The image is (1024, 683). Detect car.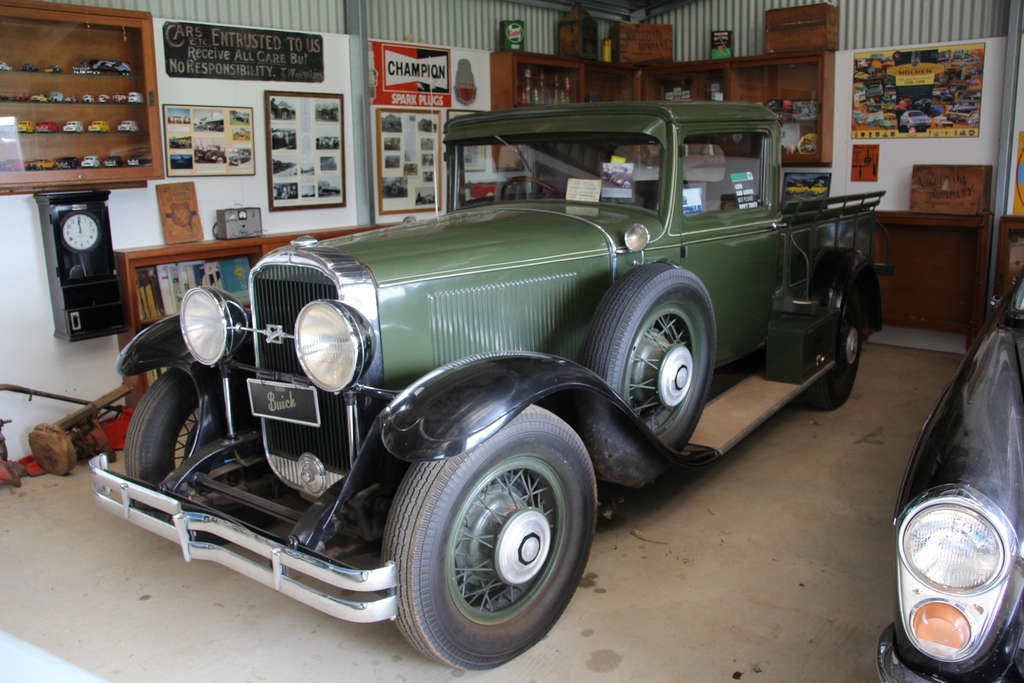
Detection: bbox=(193, 151, 204, 161).
